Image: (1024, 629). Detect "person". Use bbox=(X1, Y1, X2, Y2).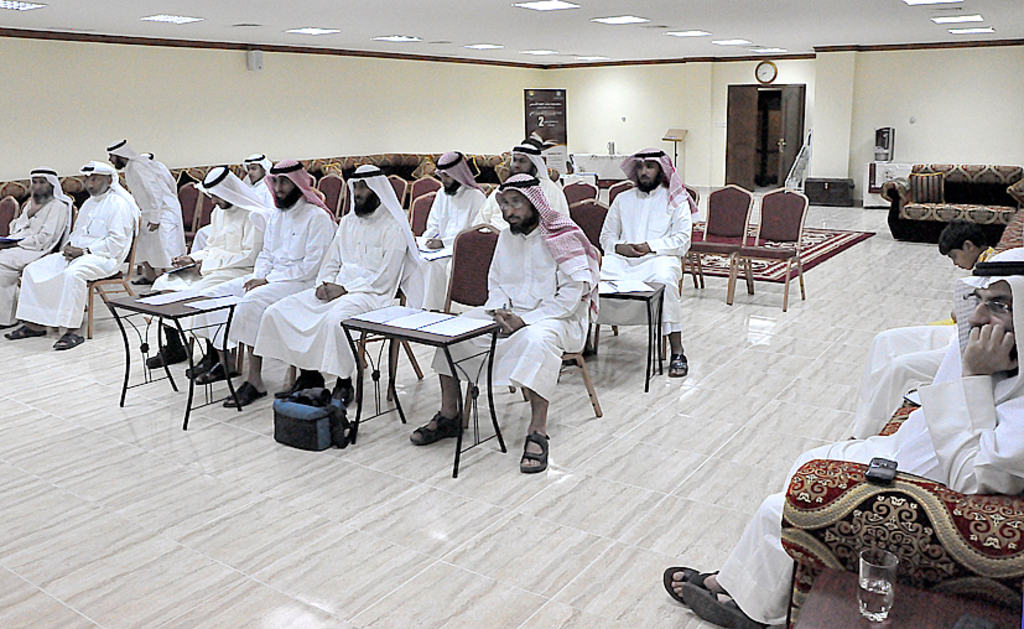
bbox=(256, 157, 422, 399).
